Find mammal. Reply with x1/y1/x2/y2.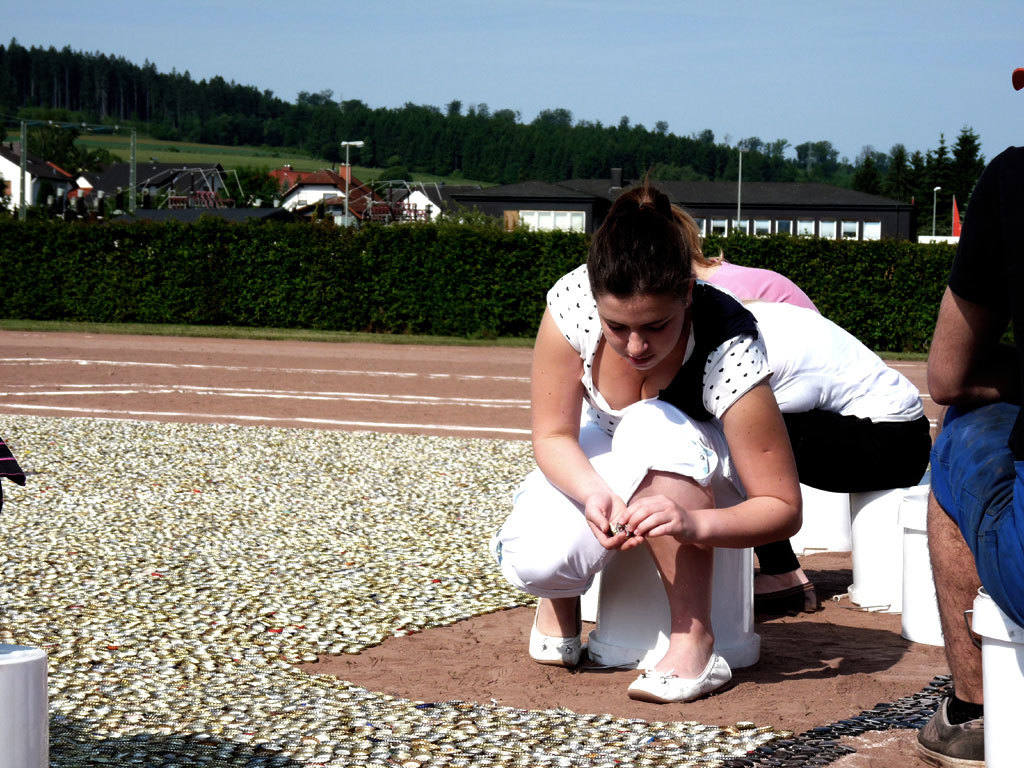
514/230/813/670.
